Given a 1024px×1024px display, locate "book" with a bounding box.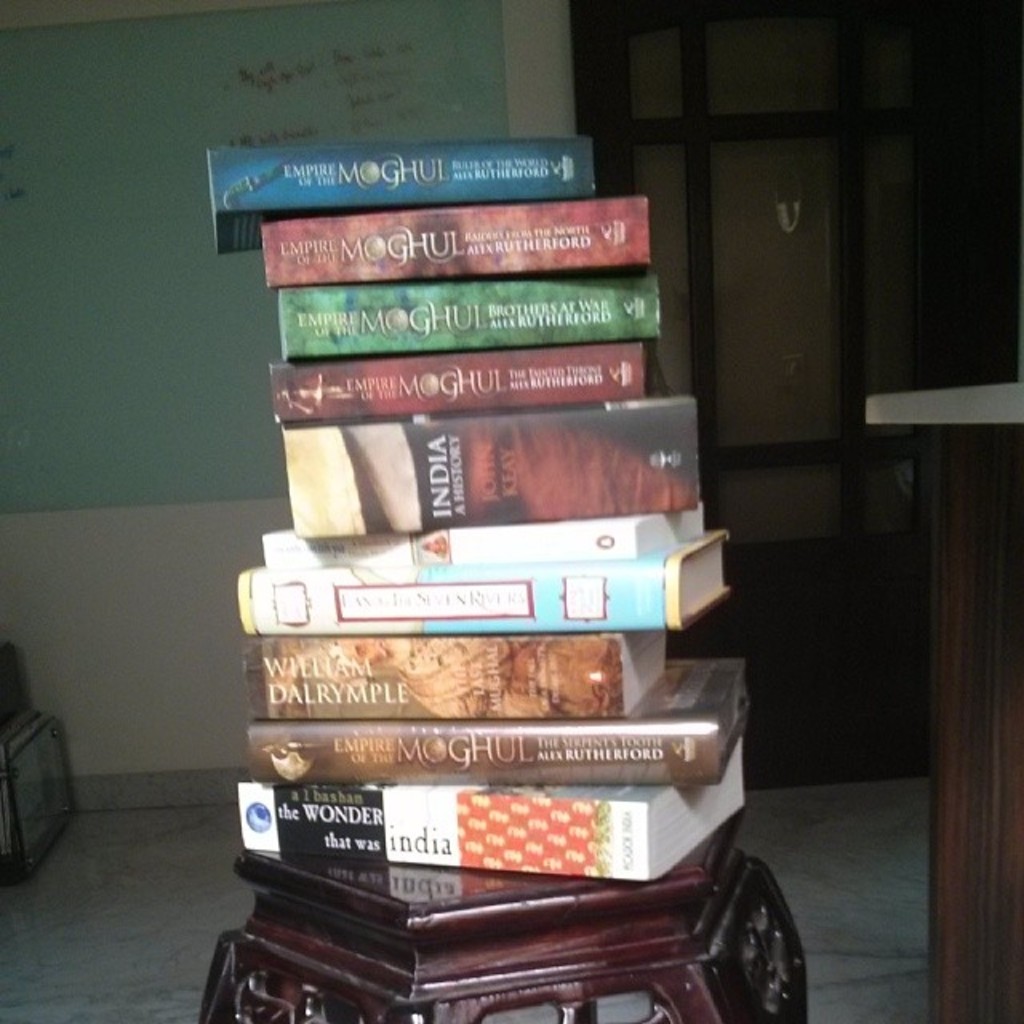
Located: box(243, 622, 670, 717).
